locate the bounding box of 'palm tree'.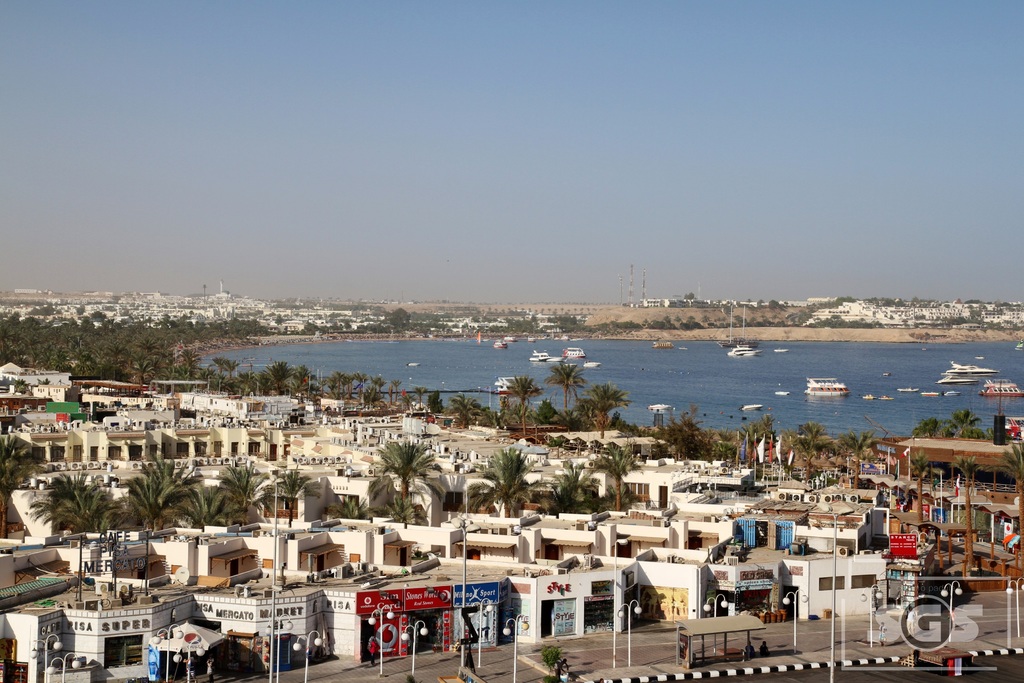
Bounding box: pyautogui.locateOnScreen(542, 461, 582, 516).
